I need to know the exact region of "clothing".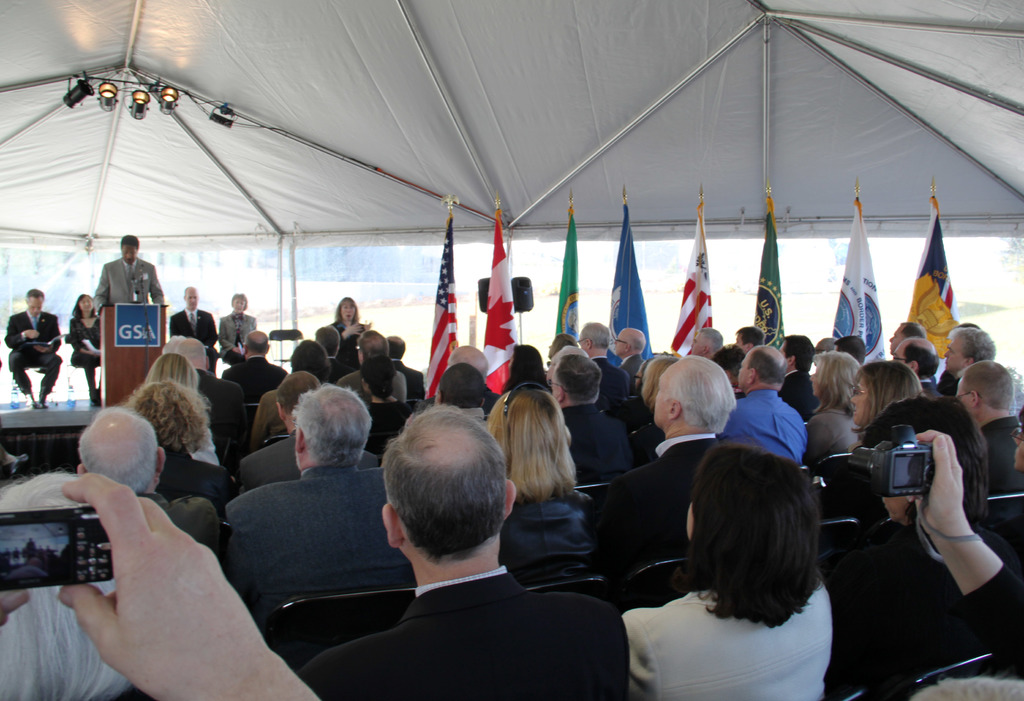
Region: bbox=(92, 256, 164, 307).
